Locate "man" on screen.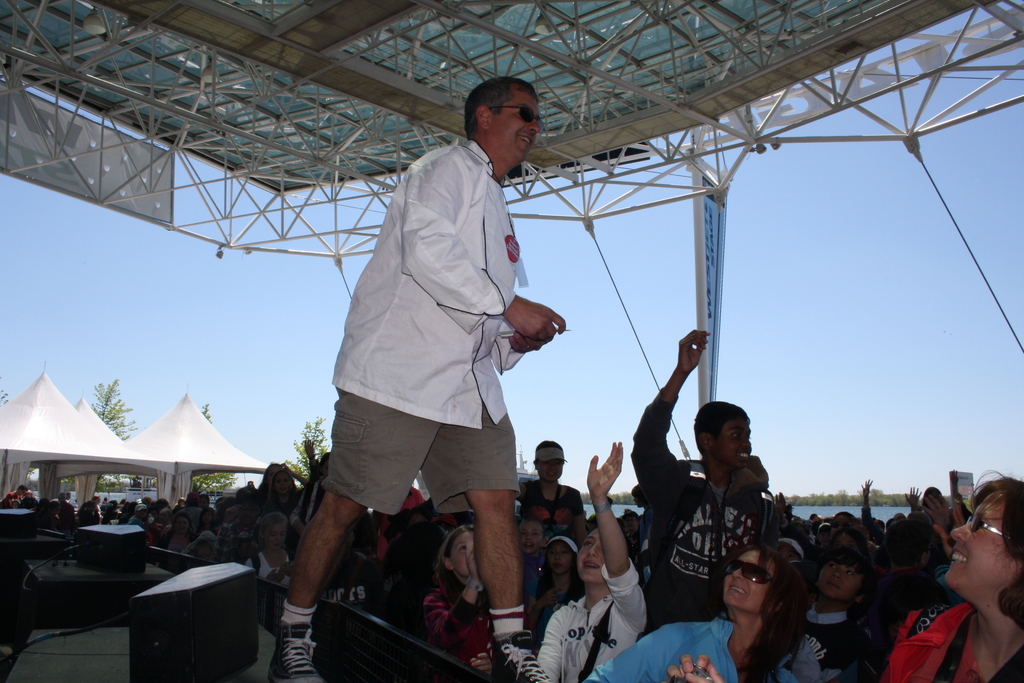
On screen at select_region(14, 479, 37, 509).
